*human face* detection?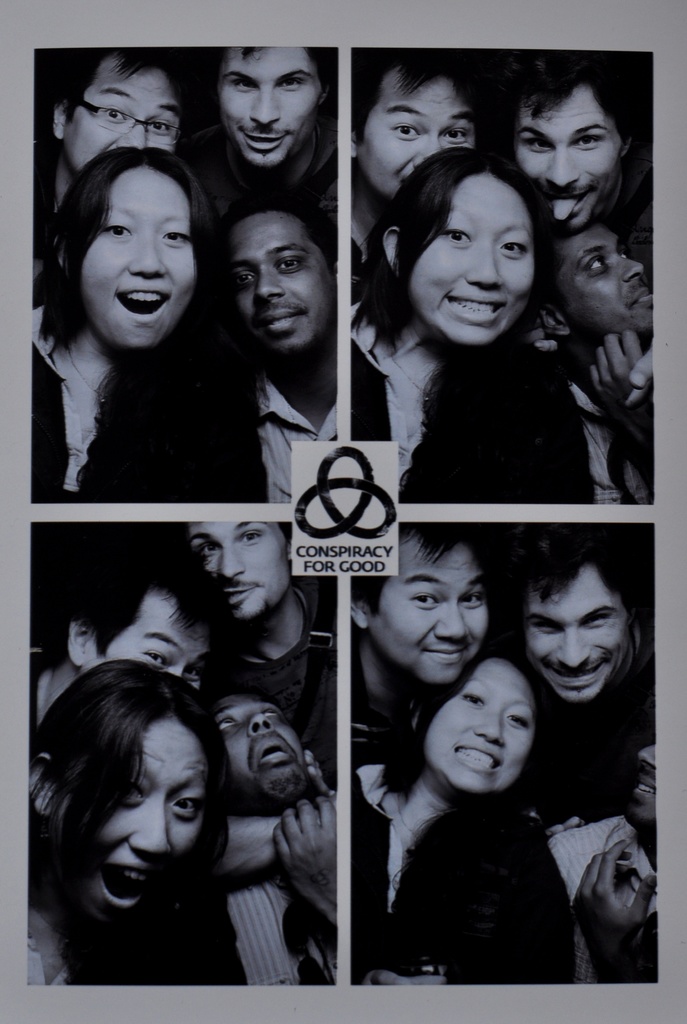
374, 547, 490, 686
